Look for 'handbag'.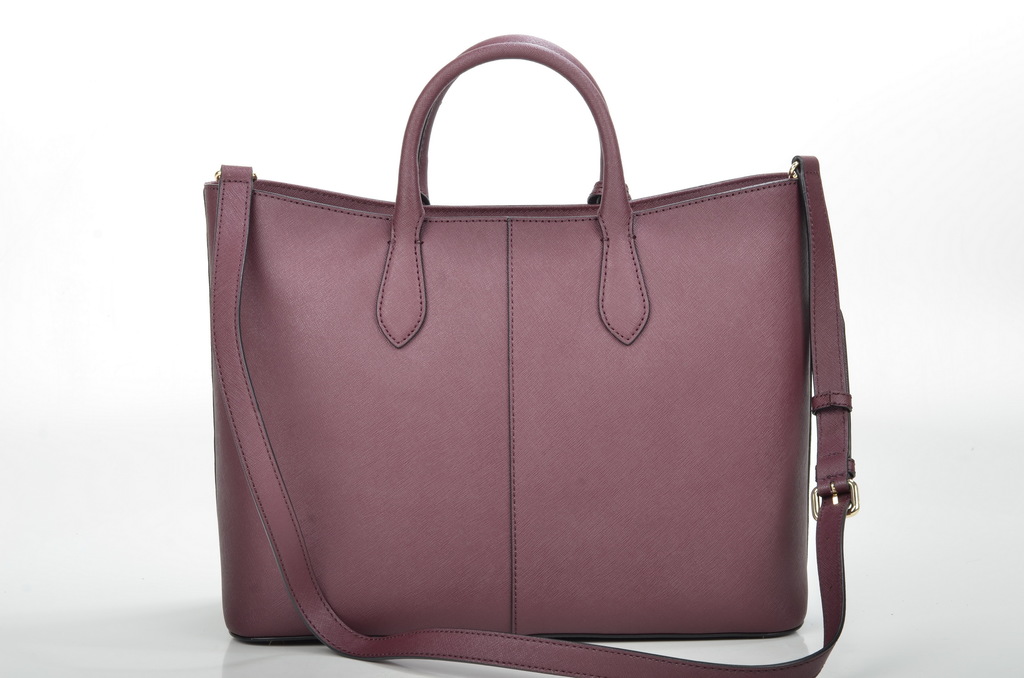
Found: box(200, 35, 861, 677).
